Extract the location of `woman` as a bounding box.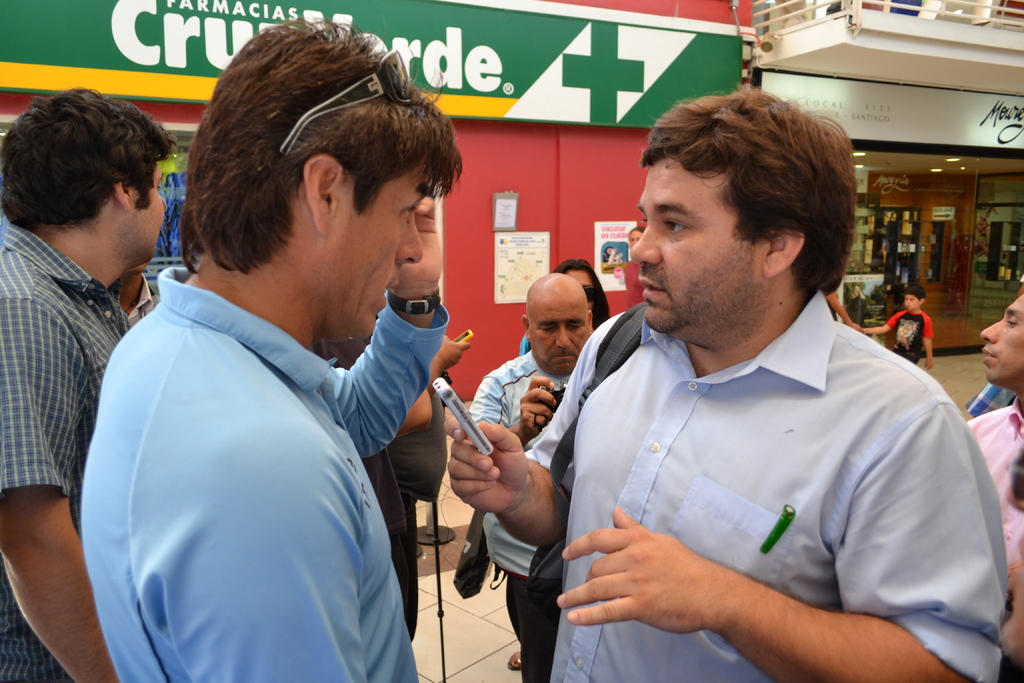
bbox=(519, 256, 615, 356).
